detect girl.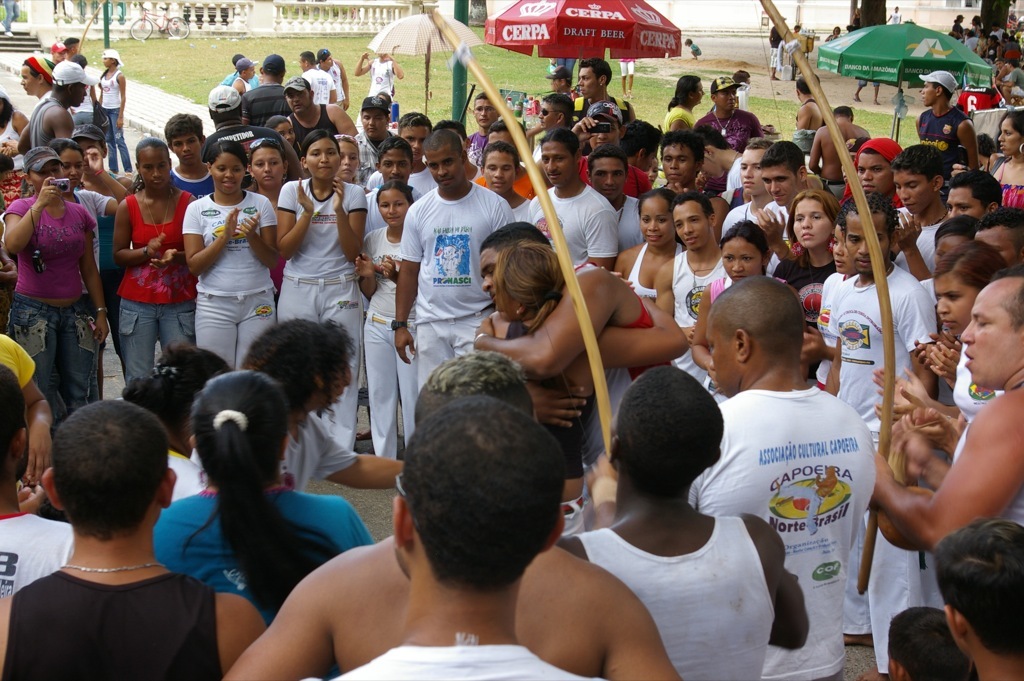
Detected at [x1=277, y1=128, x2=370, y2=452].
